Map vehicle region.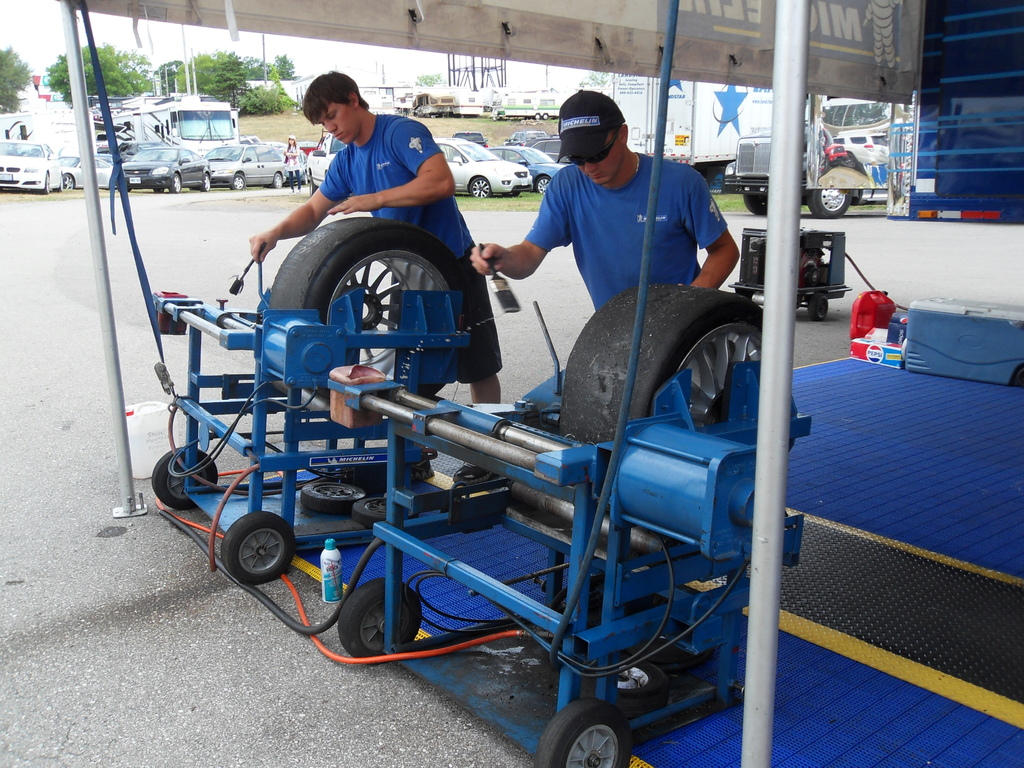
Mapped to Rect(59, 154, 118, 189).
